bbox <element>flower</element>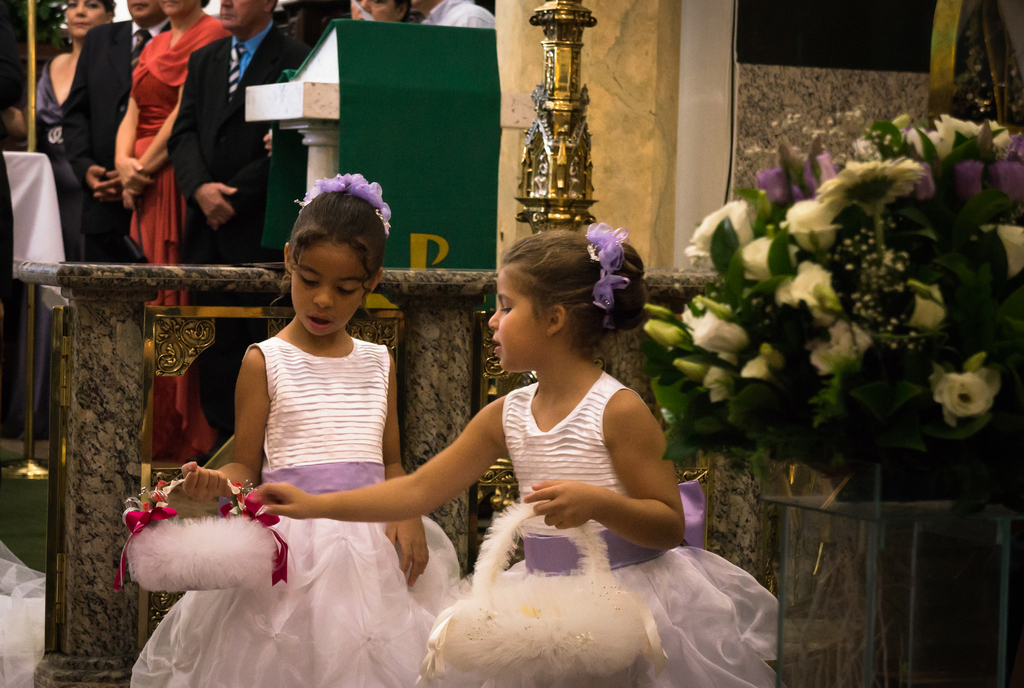
left=683, top=300, right=742, bottom=362
